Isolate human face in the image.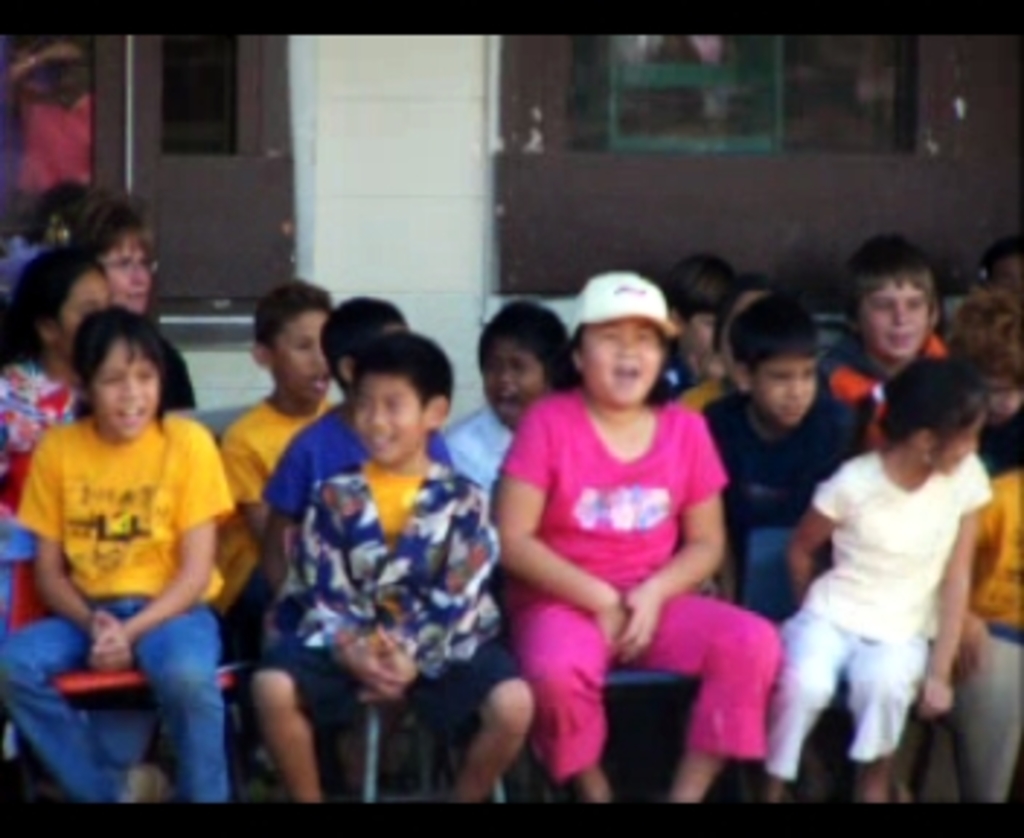
Isolated region: crop(47, 271, 105, 352).
